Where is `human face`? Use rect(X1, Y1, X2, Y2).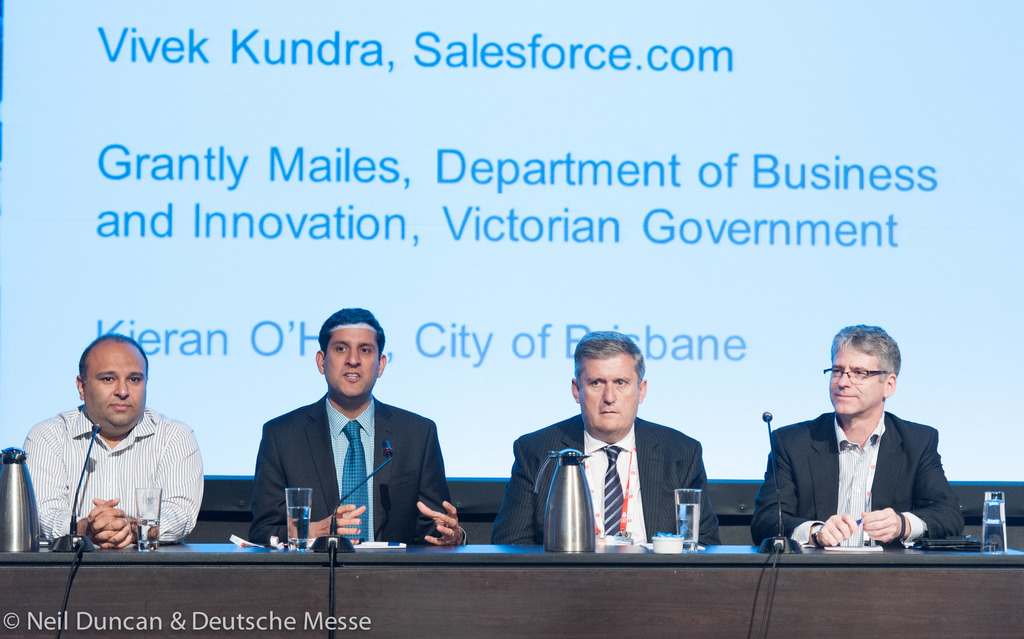
rect(828, 342, 884, 420).
